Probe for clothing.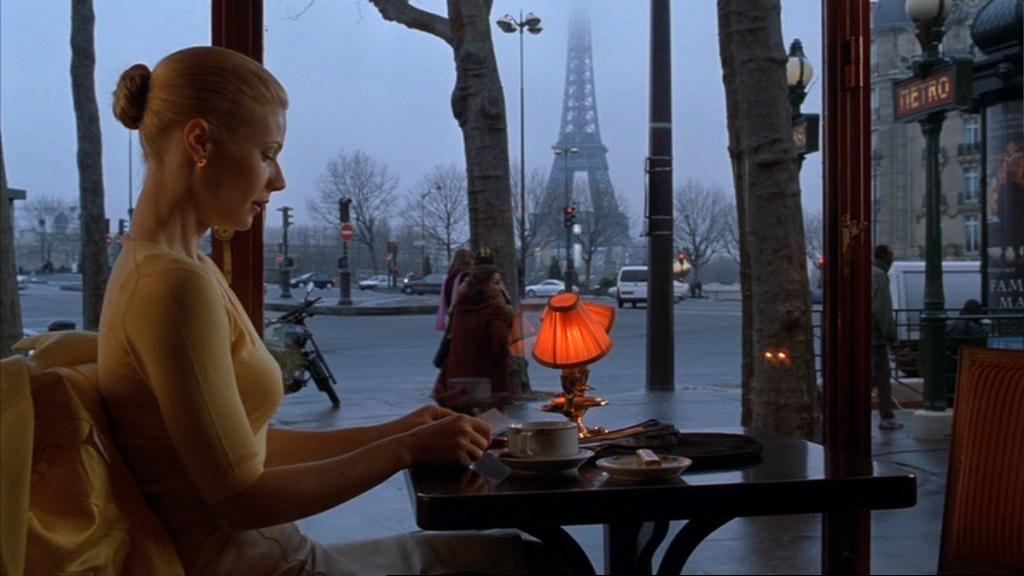
Probe result: pyautogui.locateOnScreen(434, 269, 467, 332).
